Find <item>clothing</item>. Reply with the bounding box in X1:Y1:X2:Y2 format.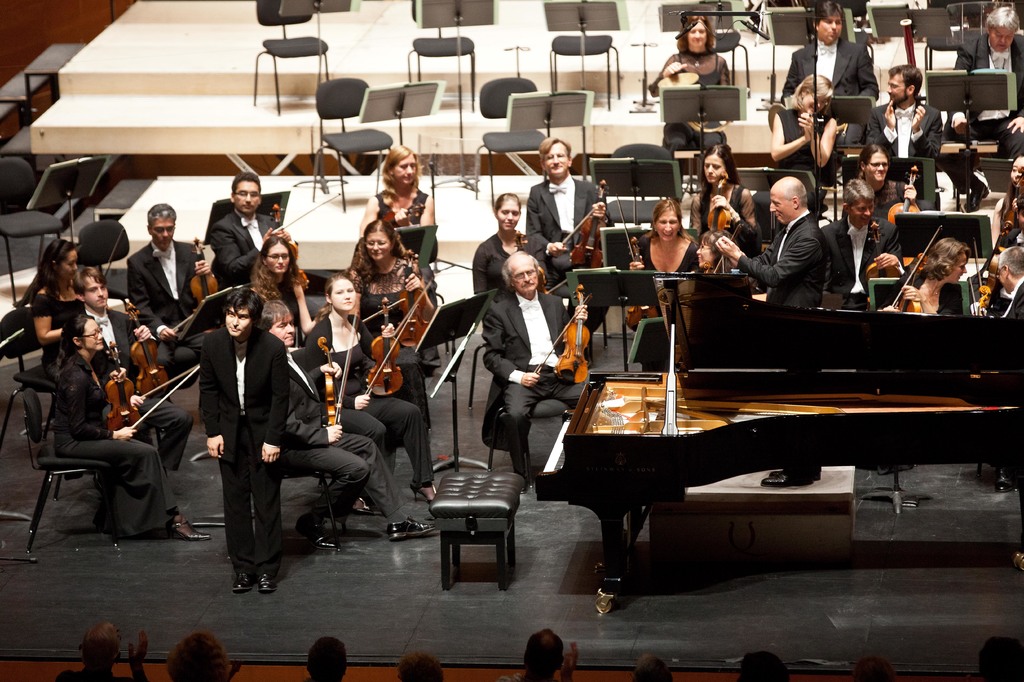
731:195:819:299.
